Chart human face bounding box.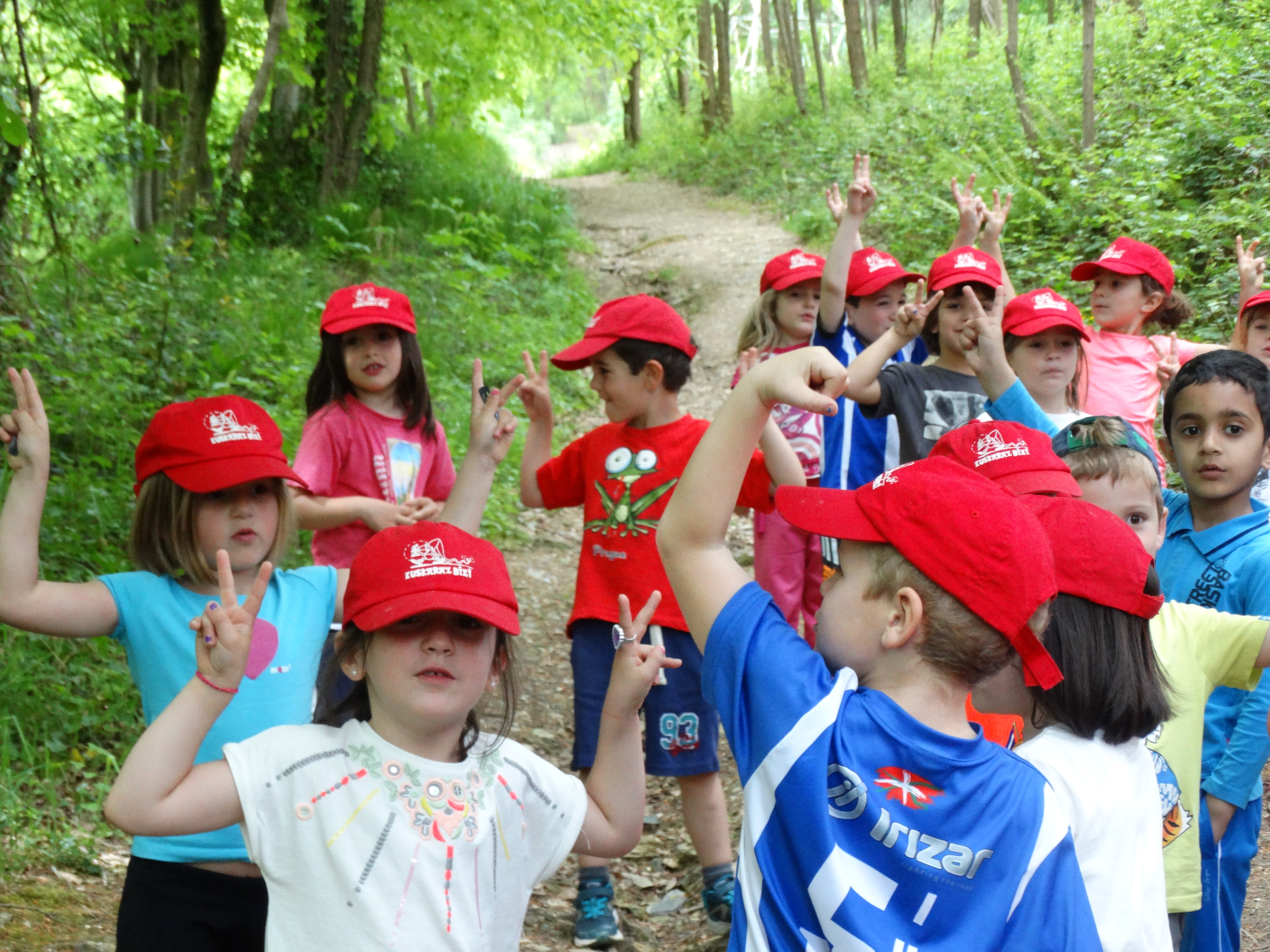
Charted: (85, 78, 99, 95).
